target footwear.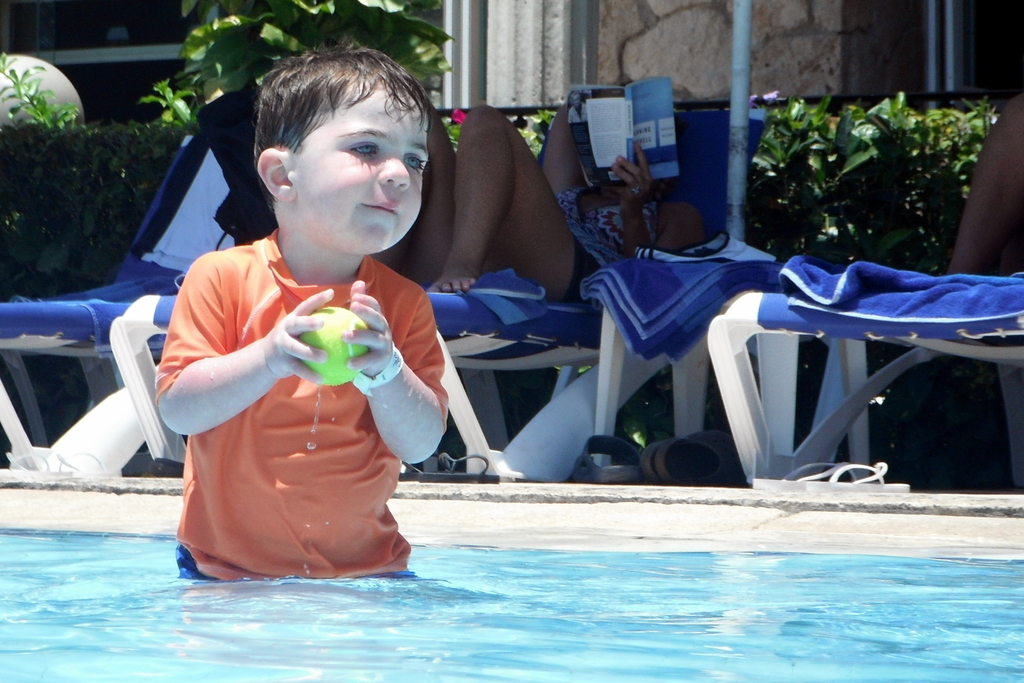
Target region: l=0, t=447, r=71, b=482.
